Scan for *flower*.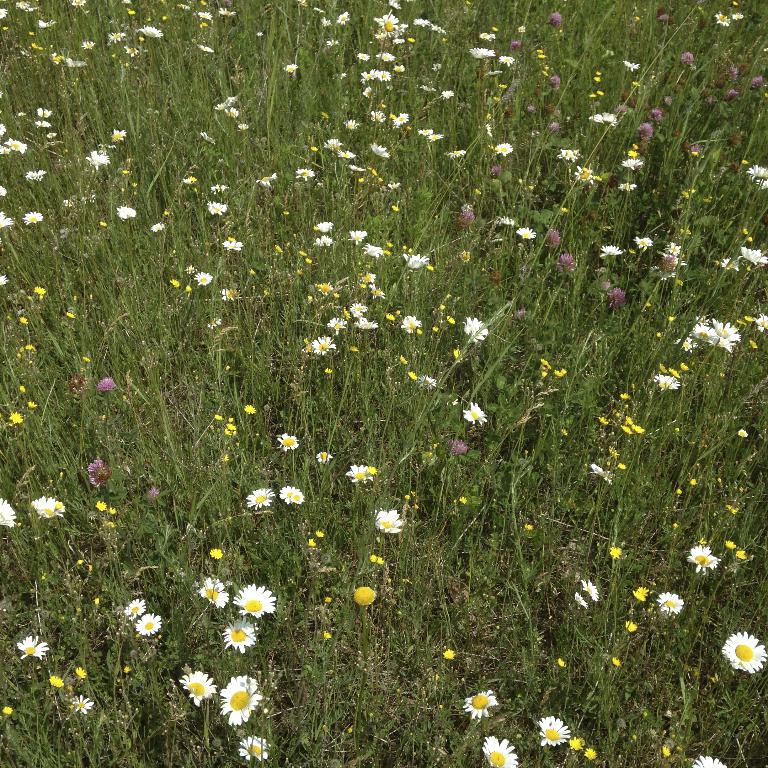
Scan result: <region>536, 48, 546, 52</region>.
